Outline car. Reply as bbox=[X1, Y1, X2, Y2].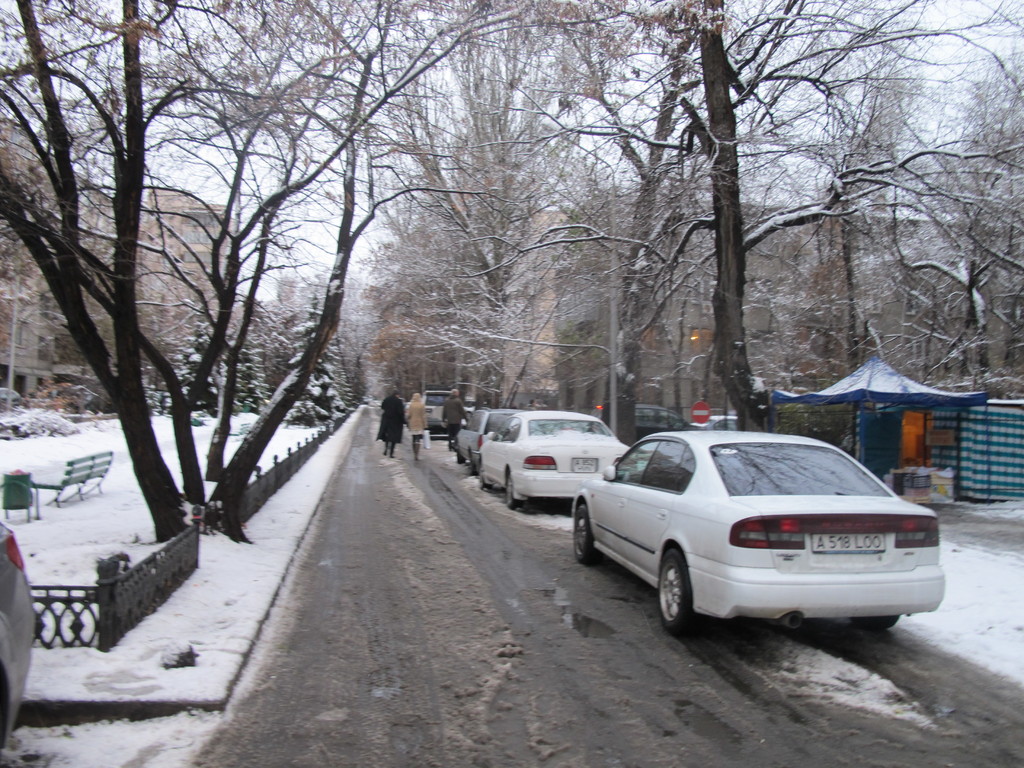
bbox=[459, 407, 524, 474].
